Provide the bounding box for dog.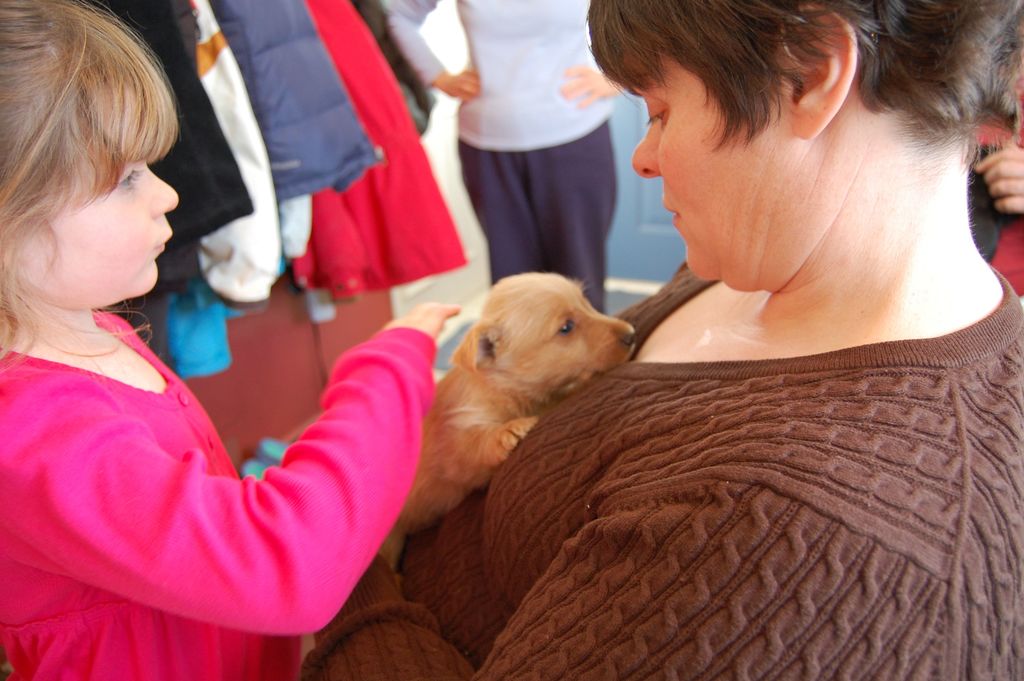
bbox(374, 271, 639, 586).
